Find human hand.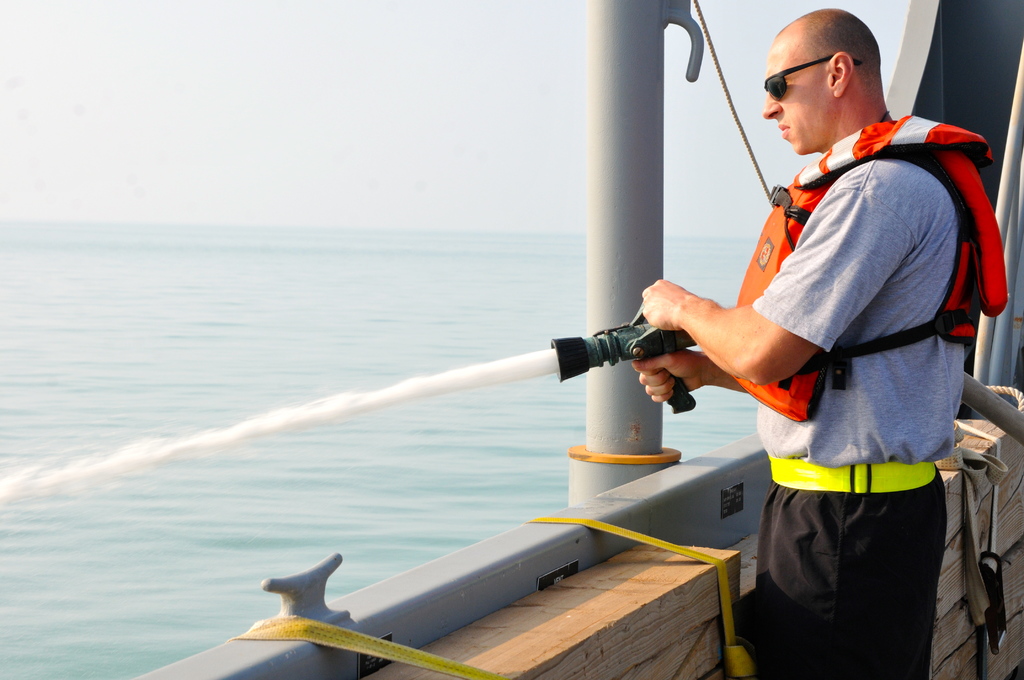
l=632, t=345, r=704, b=404.
